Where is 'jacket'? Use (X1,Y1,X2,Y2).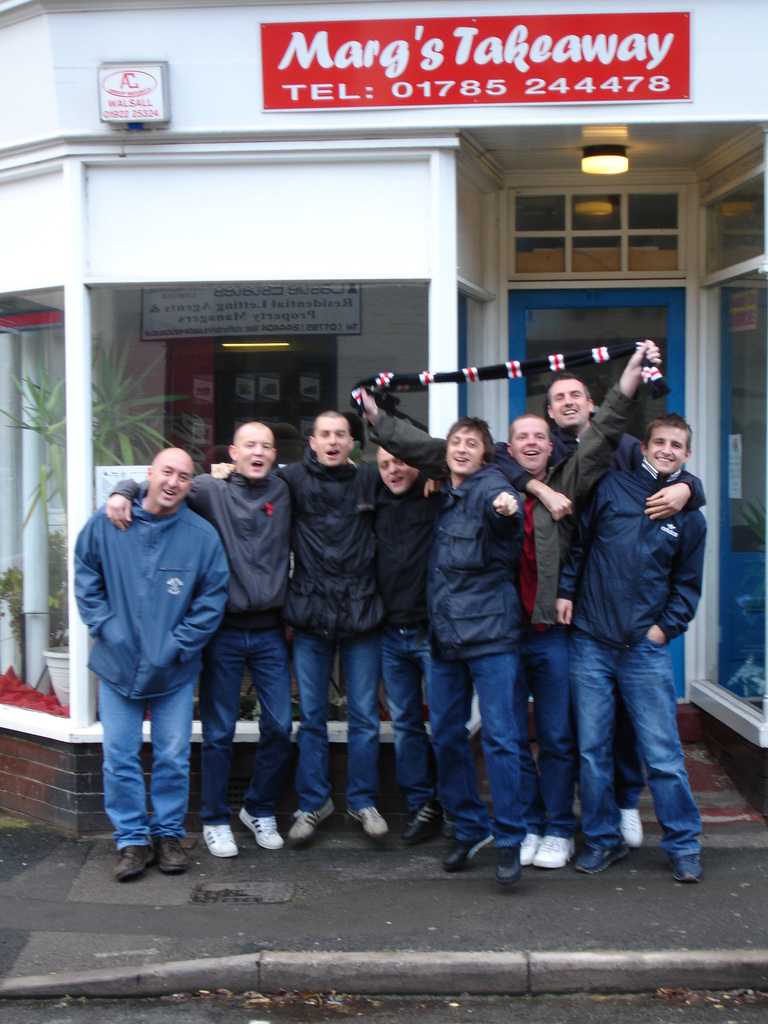
(107,457,296,641).
